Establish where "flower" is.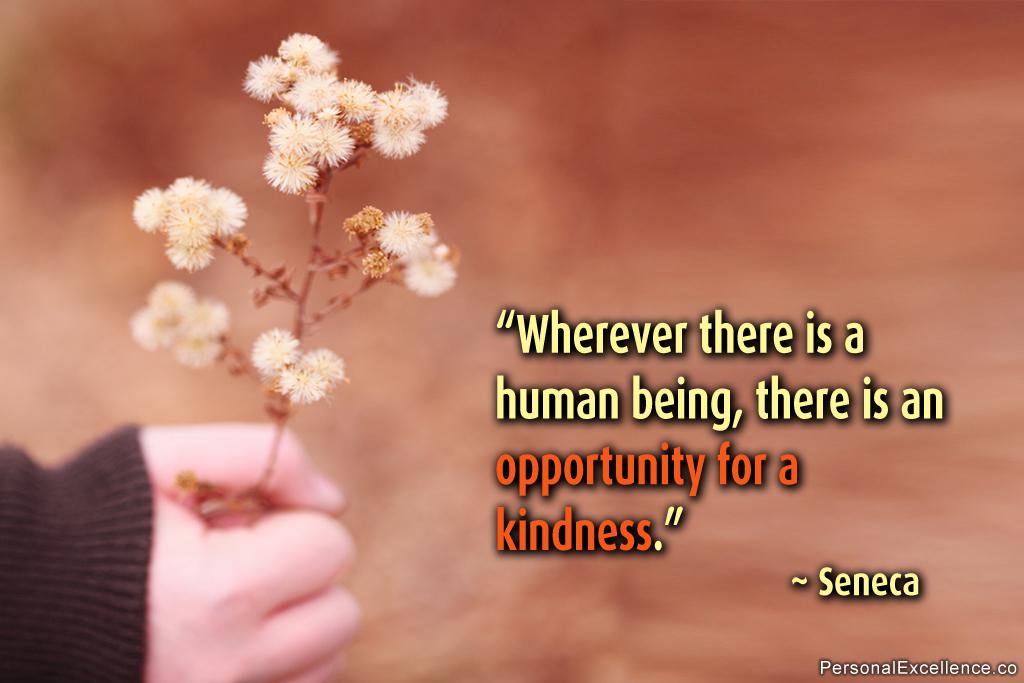
Established at {"left": 346, "top": 198, "right": 464, "bottom": 305}.
